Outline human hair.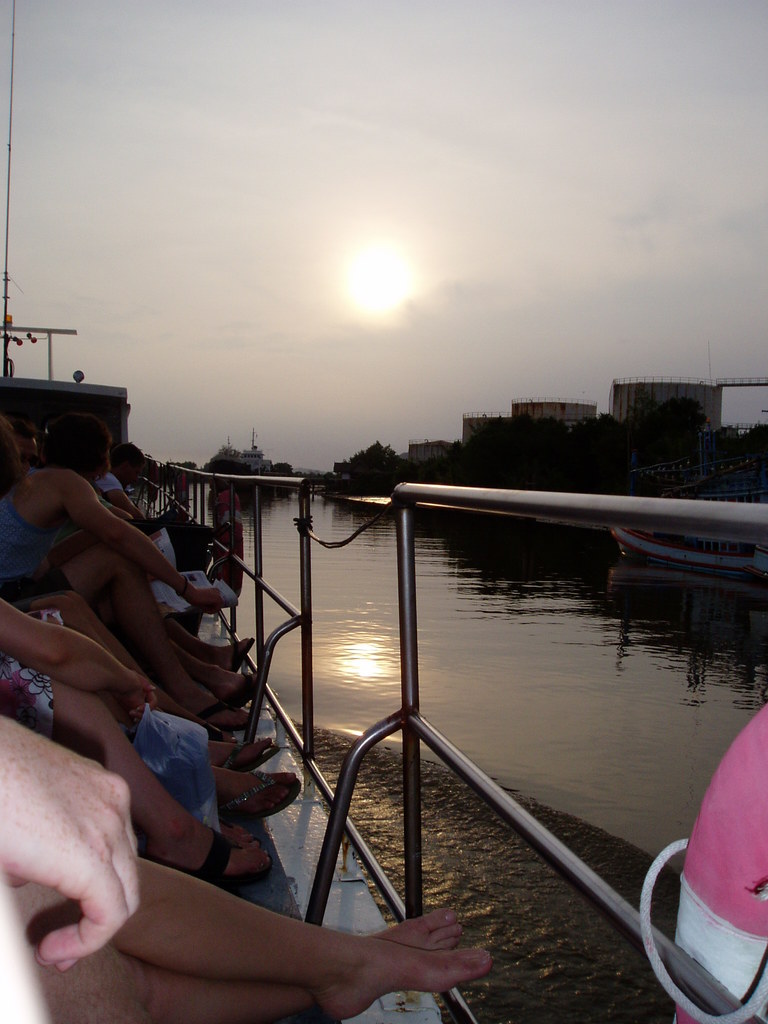
Outline: Rect(26, 412, 113, 476).
